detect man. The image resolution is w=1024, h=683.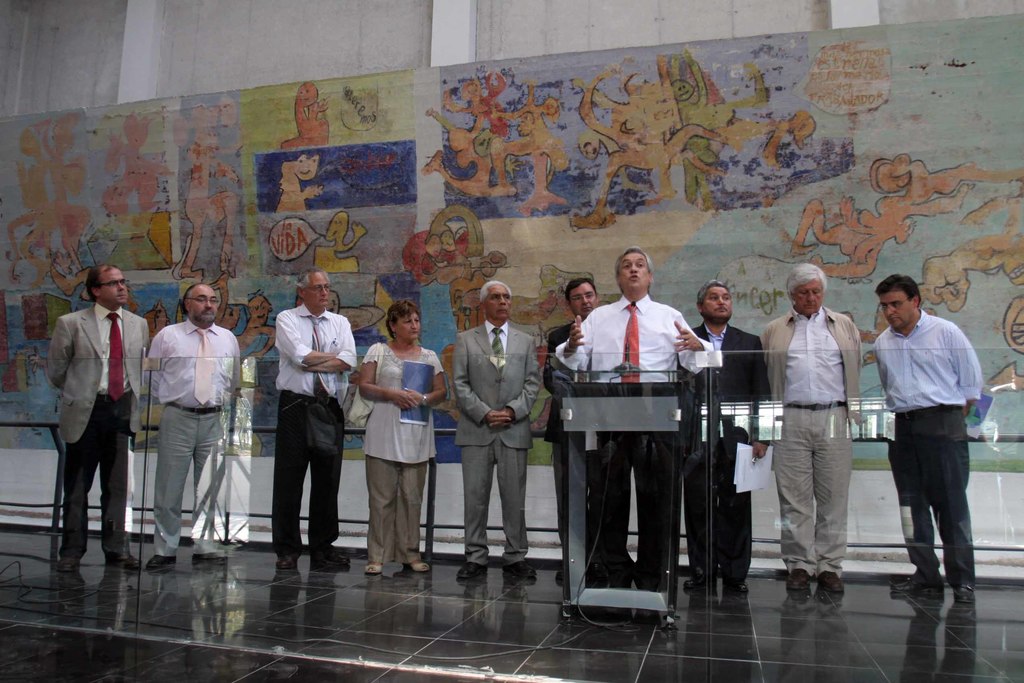
{"x1": 758, "y1": 256, "x2": 860, "y2": 592}.
